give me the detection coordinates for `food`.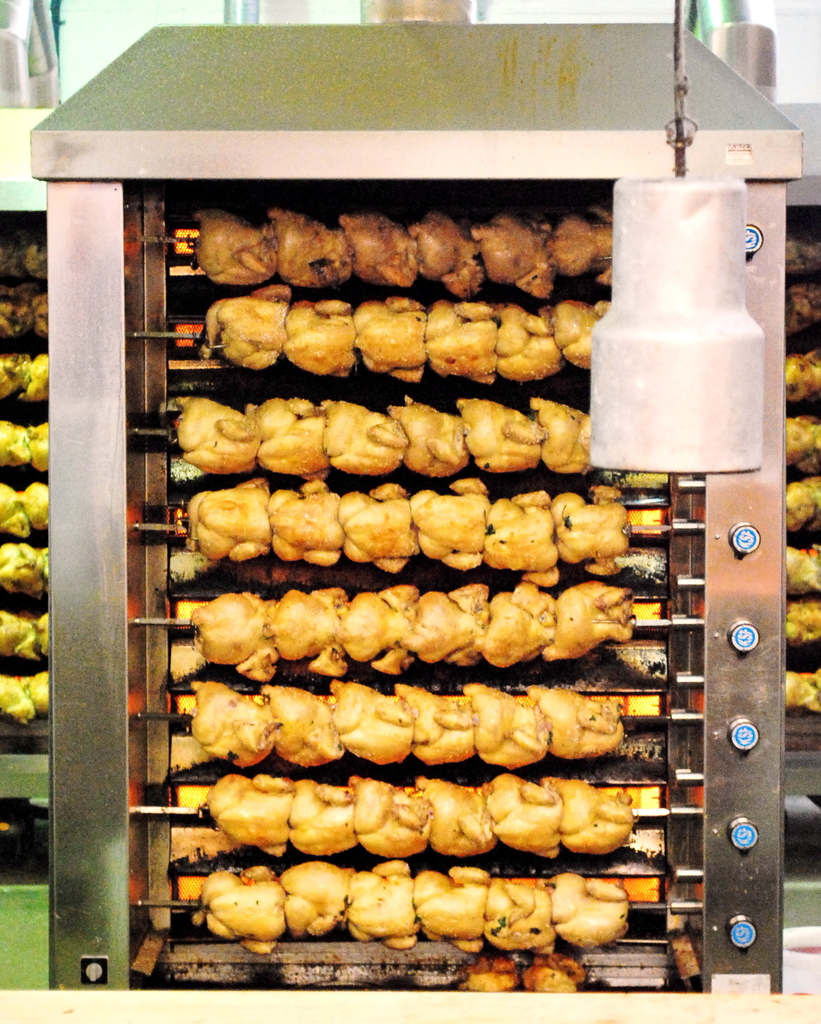
(x1=0, y1=667, x2=37, y2=723).
